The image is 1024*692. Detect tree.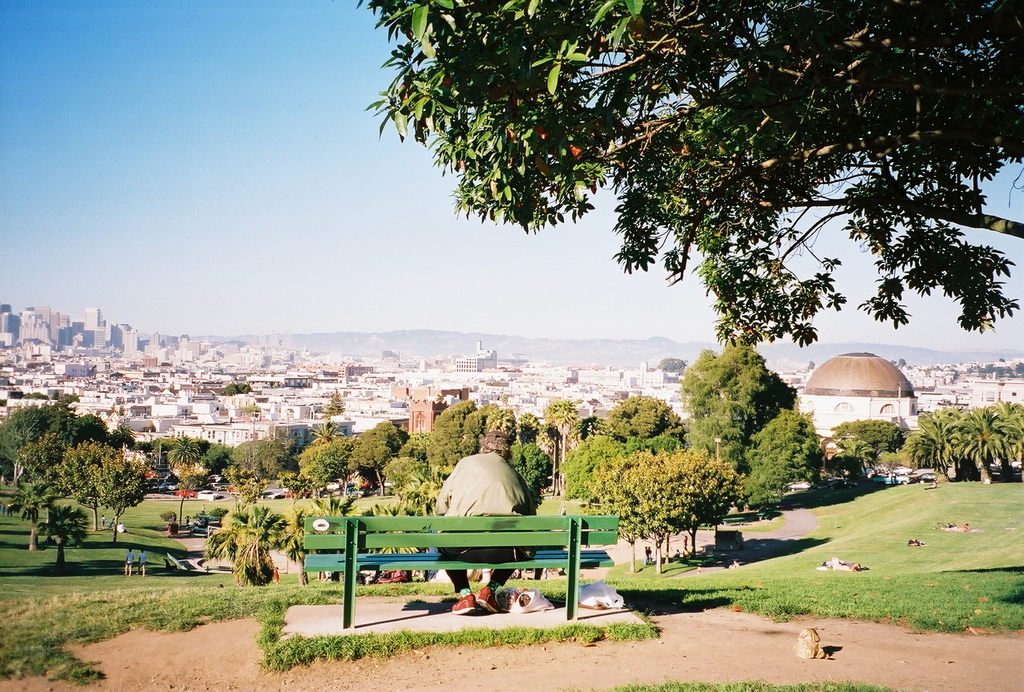
Detection: 1015,359,1023,378.
